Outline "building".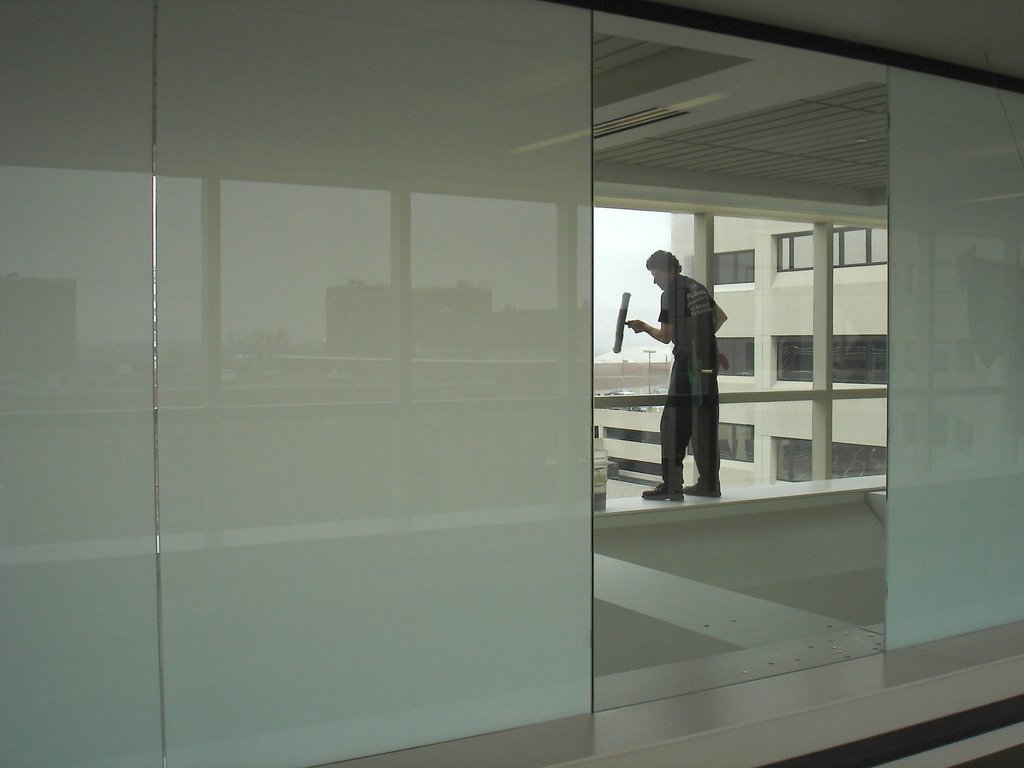
Outline: 0, 0, 1023, 767.
